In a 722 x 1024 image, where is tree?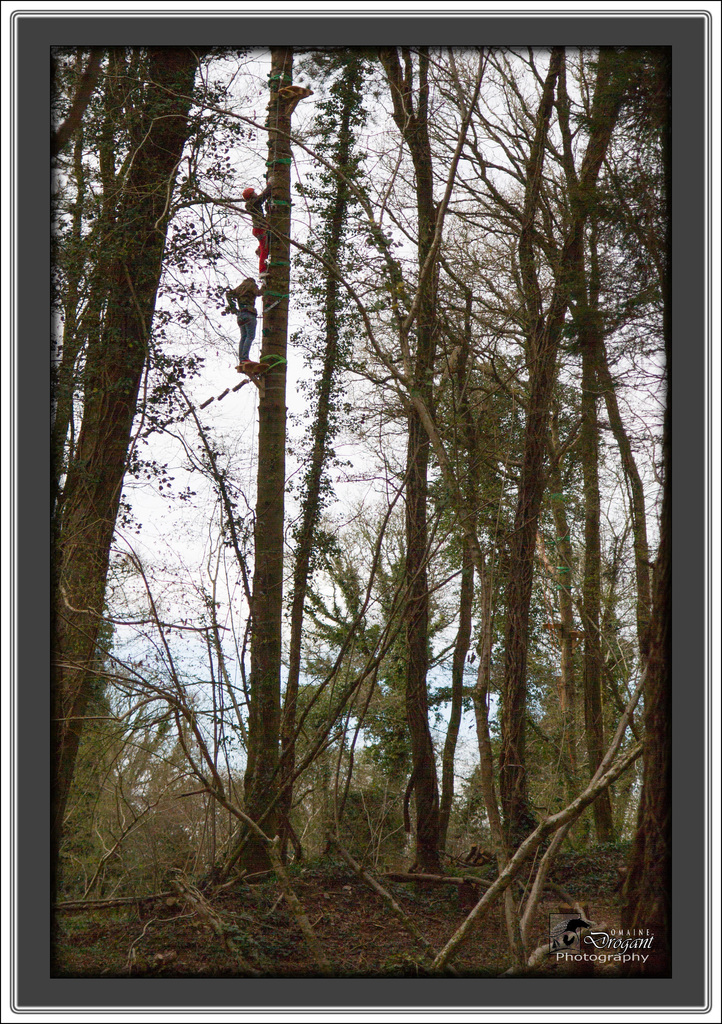
<bbox>202, 52, 392, 895</bbox>.
